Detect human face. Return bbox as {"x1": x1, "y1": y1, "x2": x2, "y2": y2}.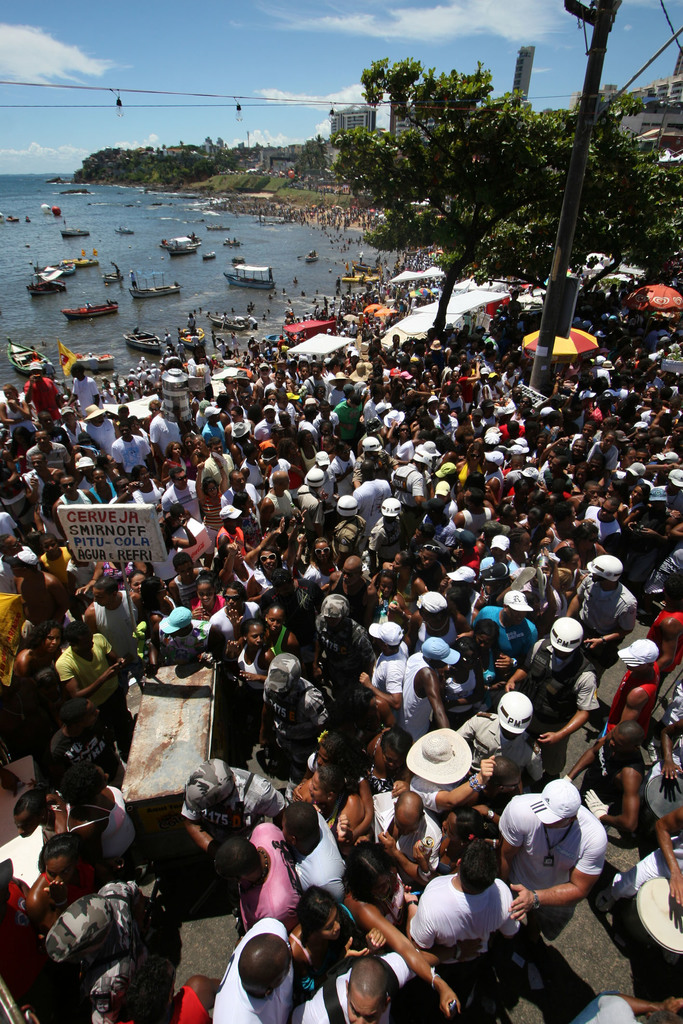
{"x1": 31, "y1": 369, "x2": 40, "y2": 378}.
